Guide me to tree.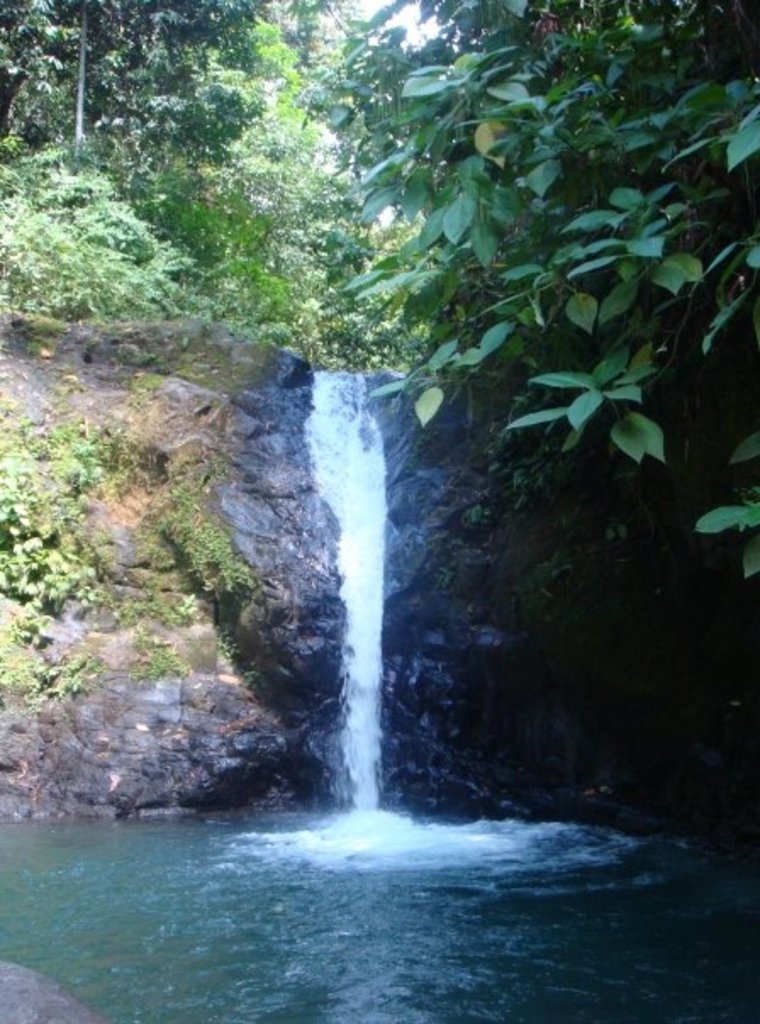
Guidance: <region>0, 0, 758, 582</region>.
